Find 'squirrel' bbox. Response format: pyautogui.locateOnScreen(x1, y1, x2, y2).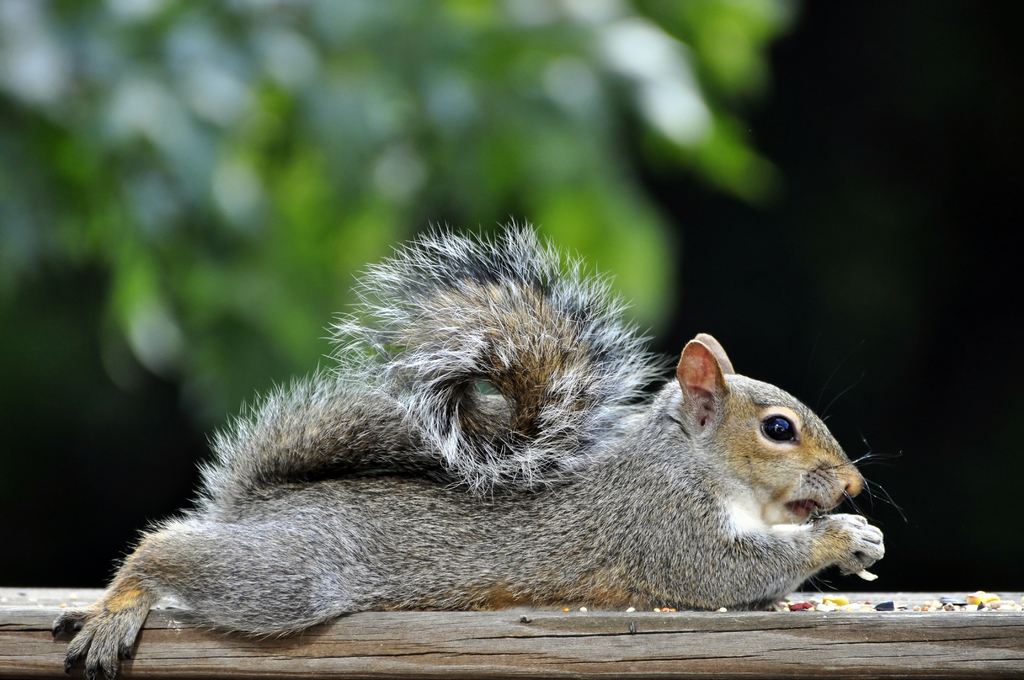
pyautogui.locateOnScreen(44, 215, 906, 679).
